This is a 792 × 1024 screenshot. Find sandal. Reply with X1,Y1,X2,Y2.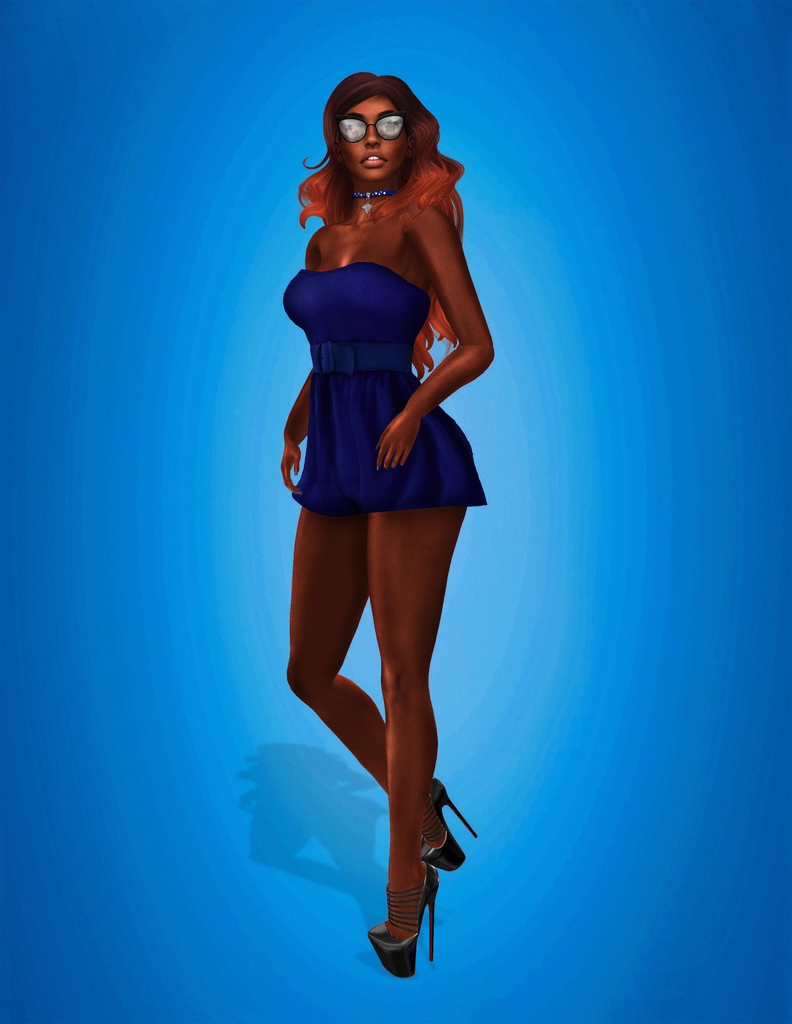
367,862,441,979.
